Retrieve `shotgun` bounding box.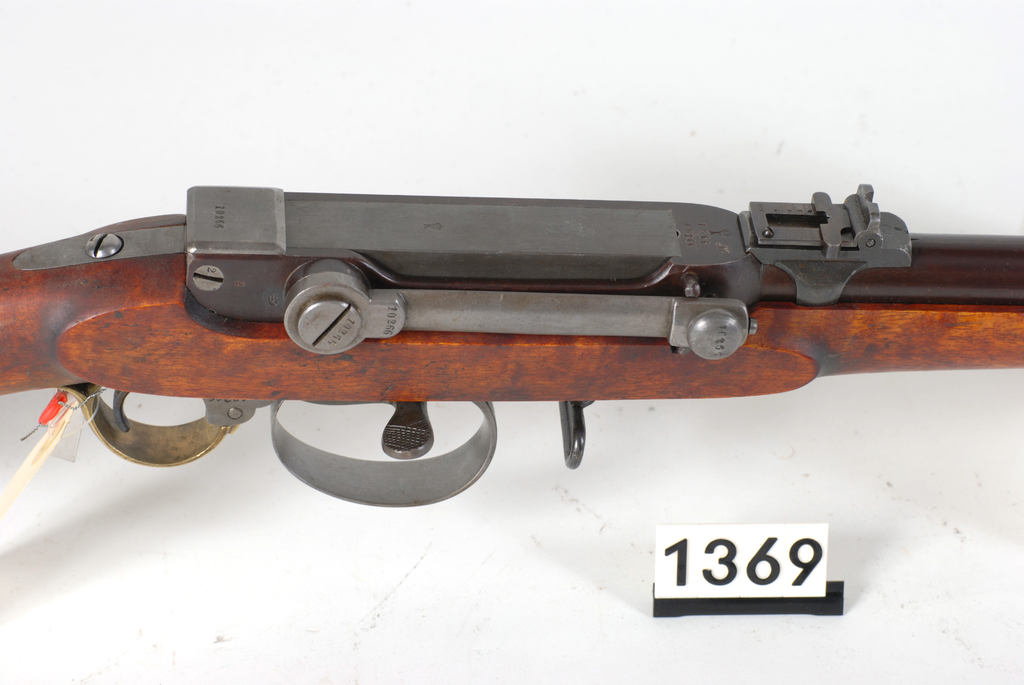
Bounding box: rect(14, 161, 995, 537).
